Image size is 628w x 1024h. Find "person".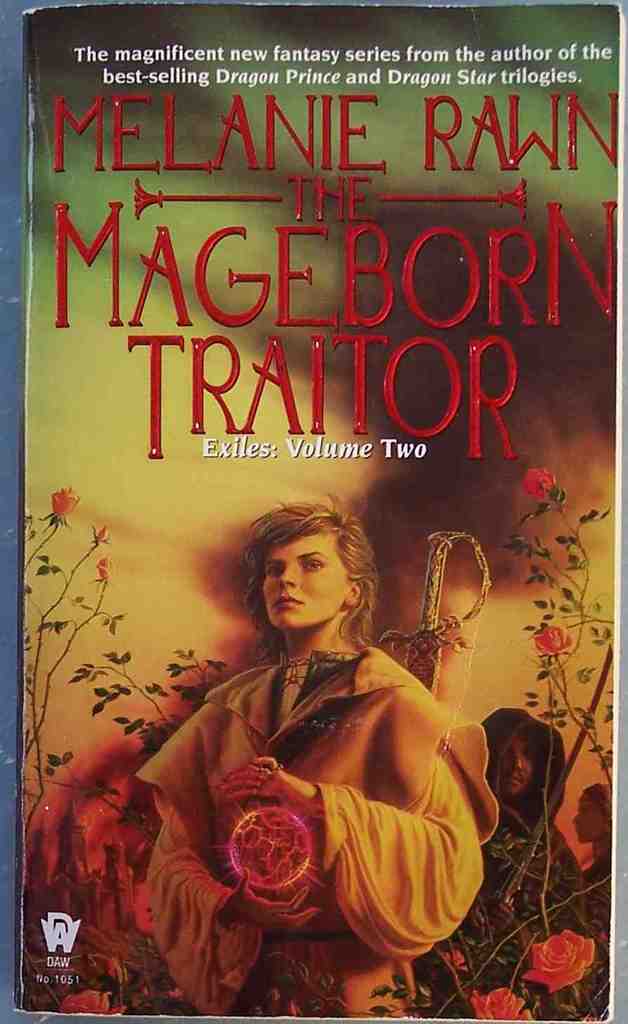
131 510 494 1017.
